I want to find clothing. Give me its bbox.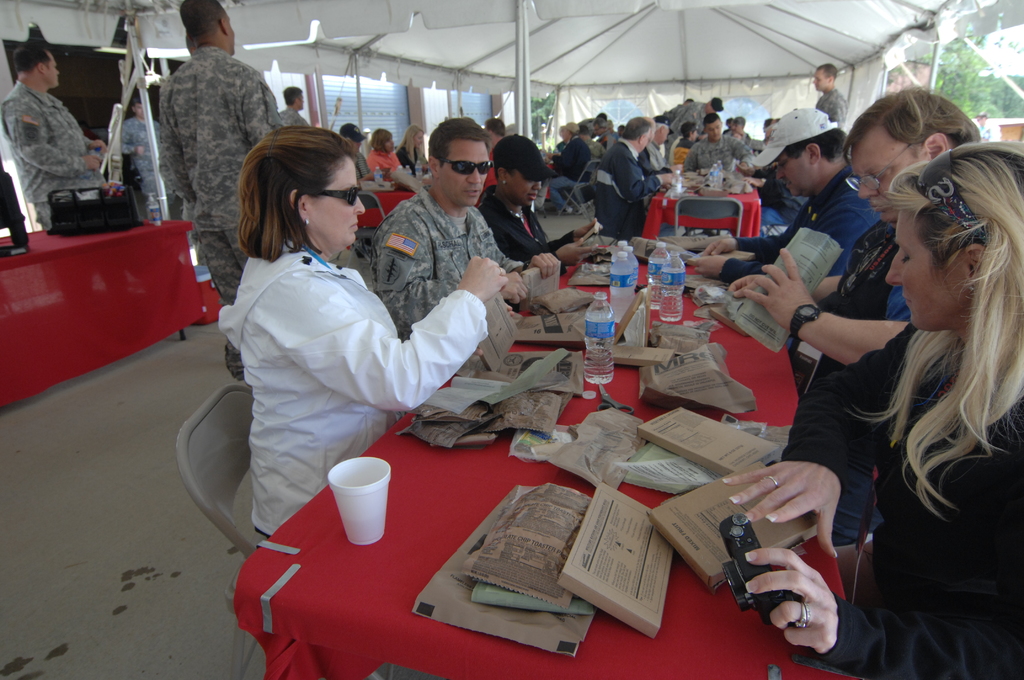
[left=681, top=132, right=760, bottom=172].
